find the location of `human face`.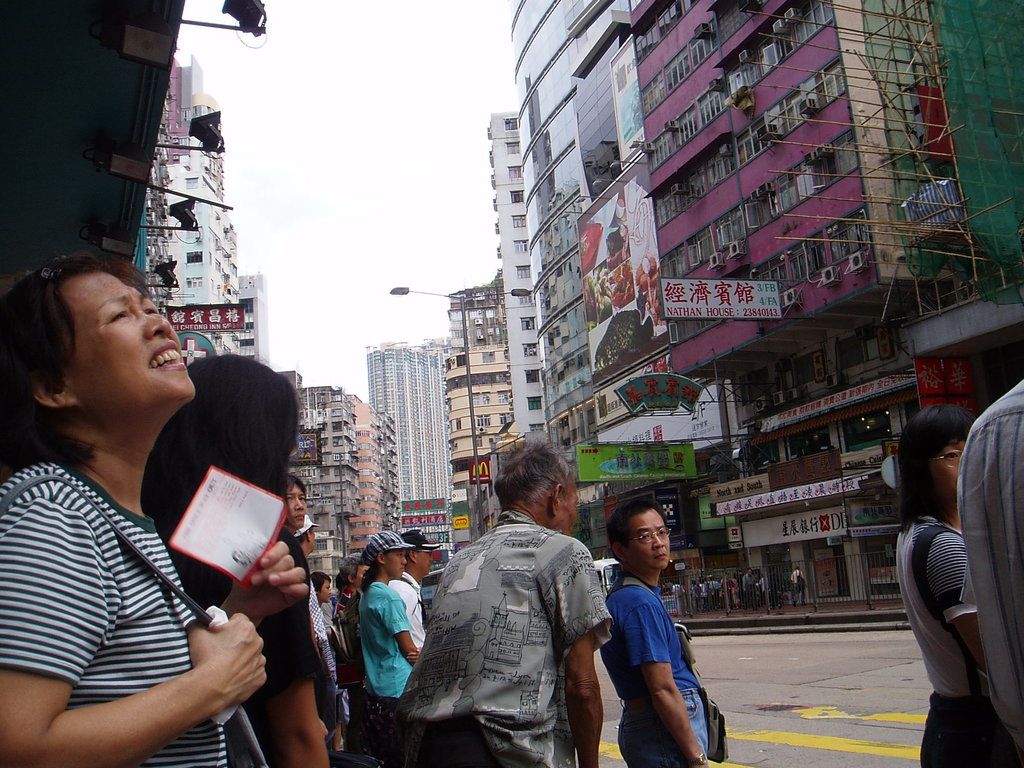
Location: region(416, 552, 432, 574).
